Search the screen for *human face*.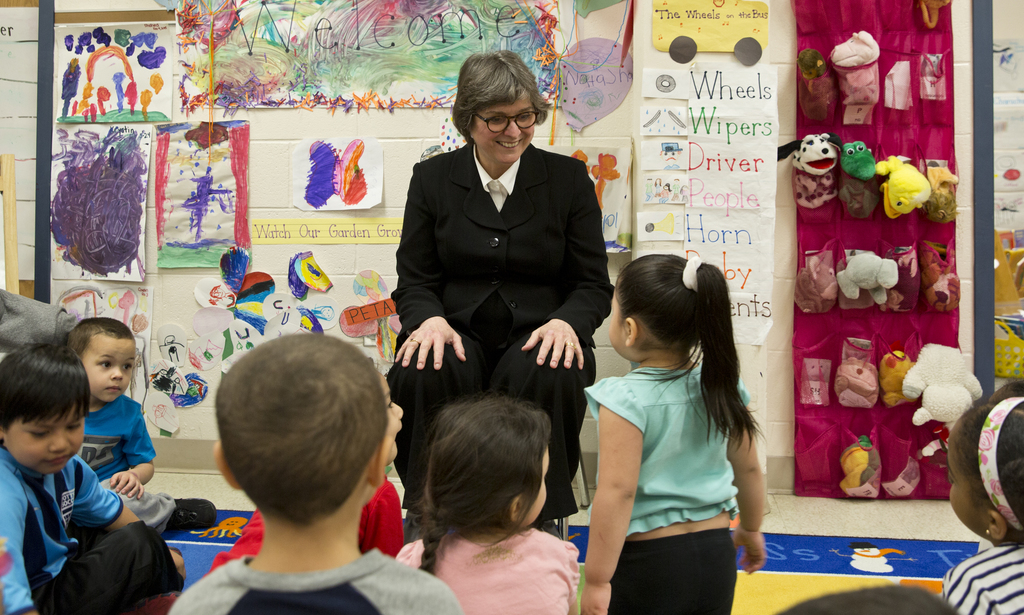
Found at Rect(474, 96, 535, 161).
